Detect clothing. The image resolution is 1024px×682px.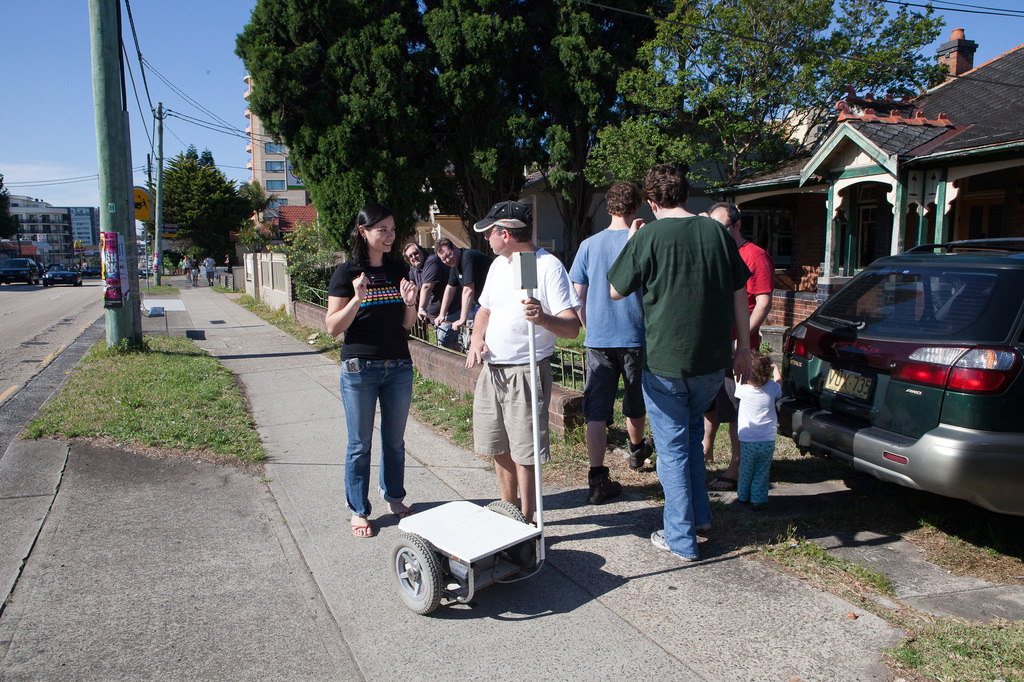
Rect(473, 250, 580, 470).
